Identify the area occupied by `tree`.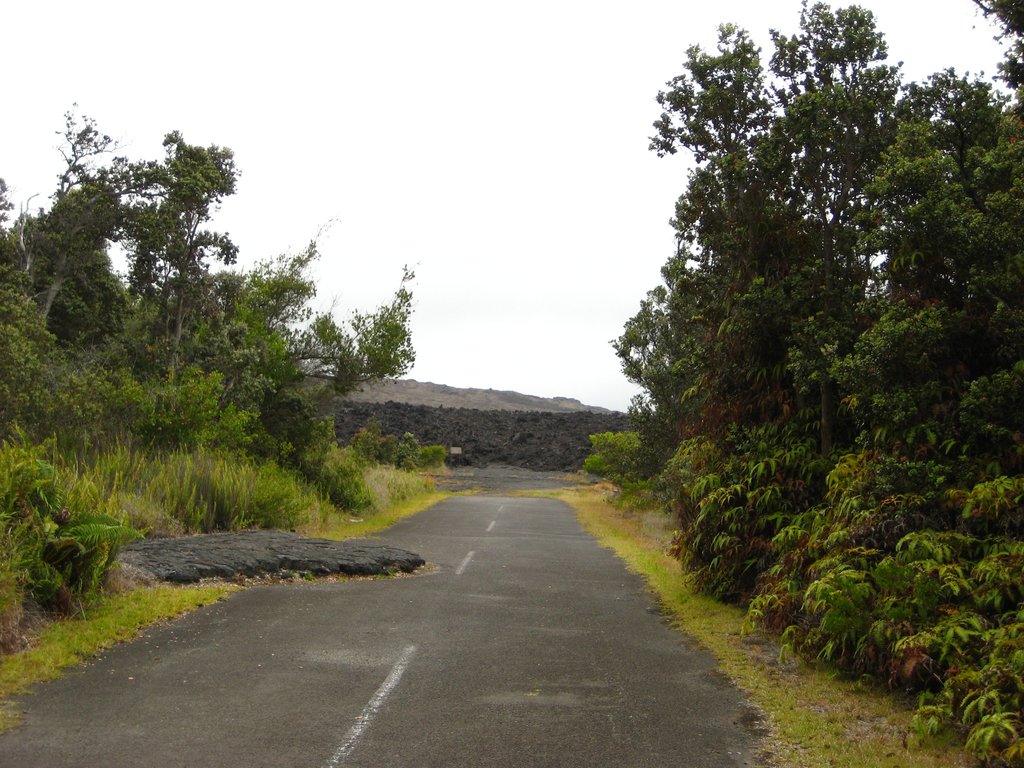
Area: [222, 218, 420, 474].
